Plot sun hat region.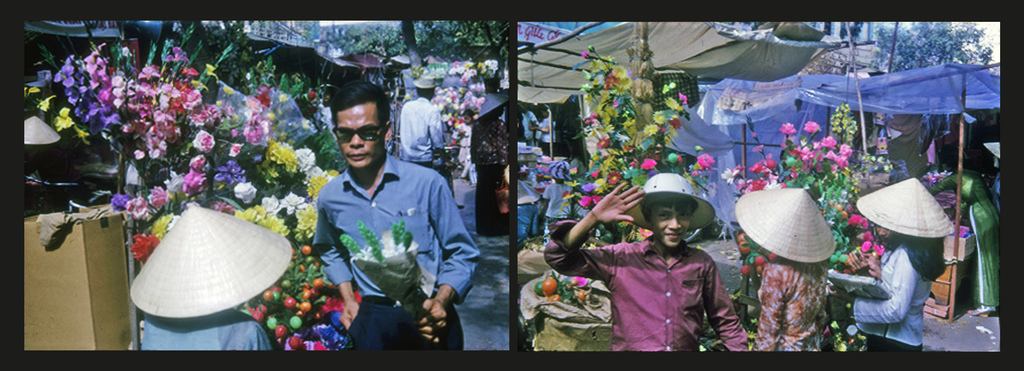
Plotted at rect(410, 71, 440, 92).
